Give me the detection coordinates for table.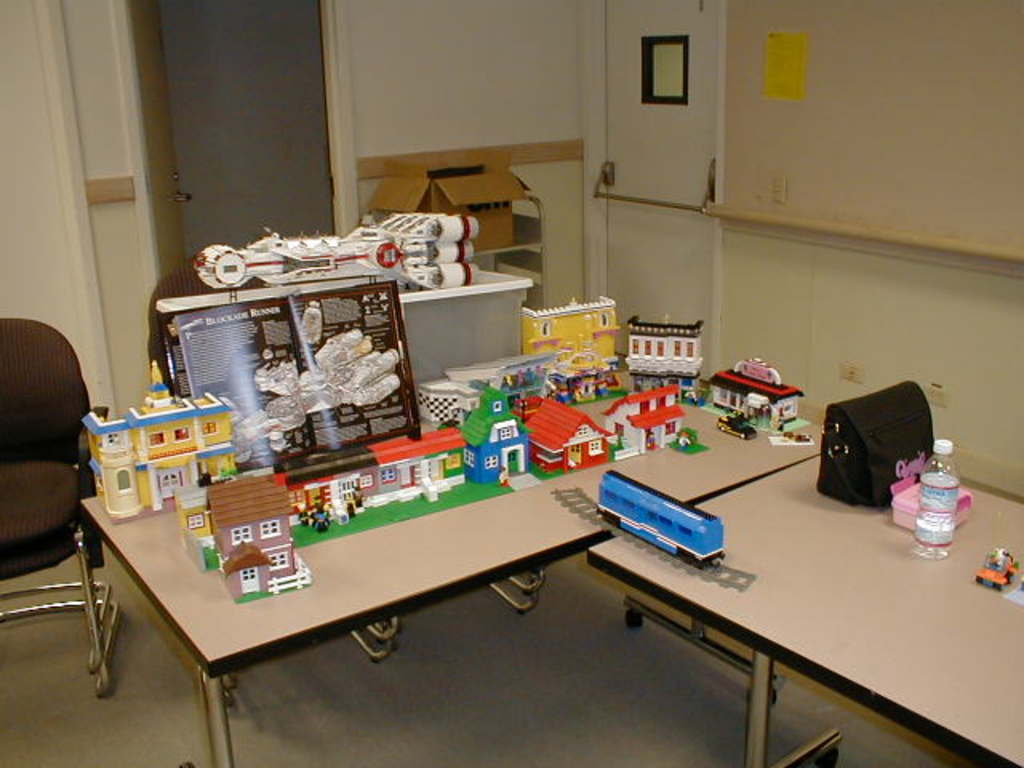
pyautogui.locateOnScreen(70, 333, 834, 766).
